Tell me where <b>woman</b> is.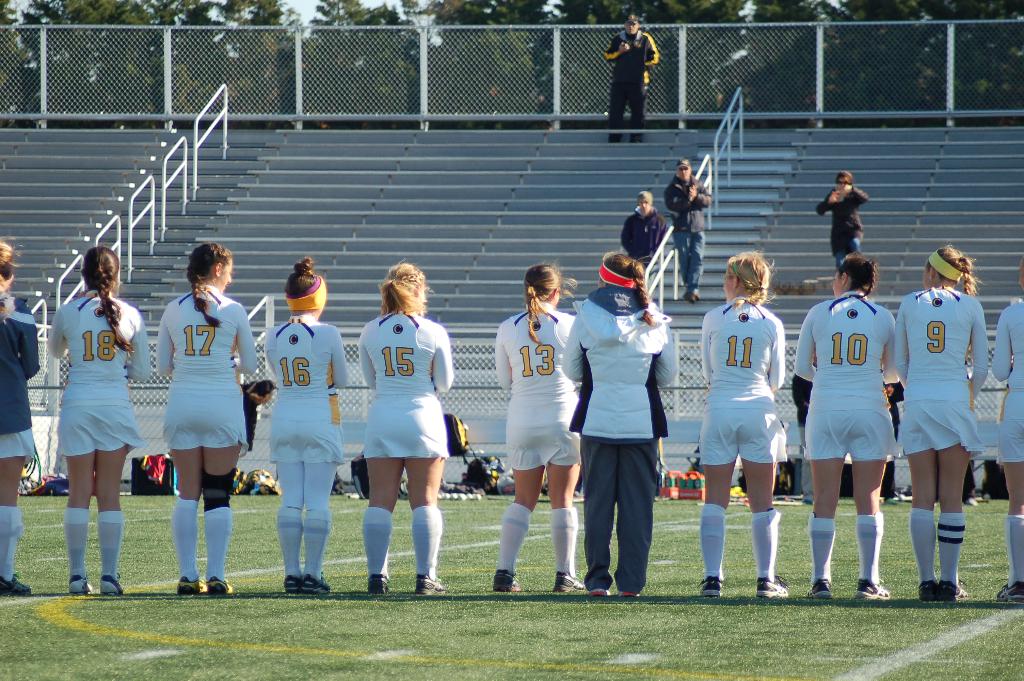
<b>woman</b> is at (x1=559, y1=252, x2=676, y2=597).
